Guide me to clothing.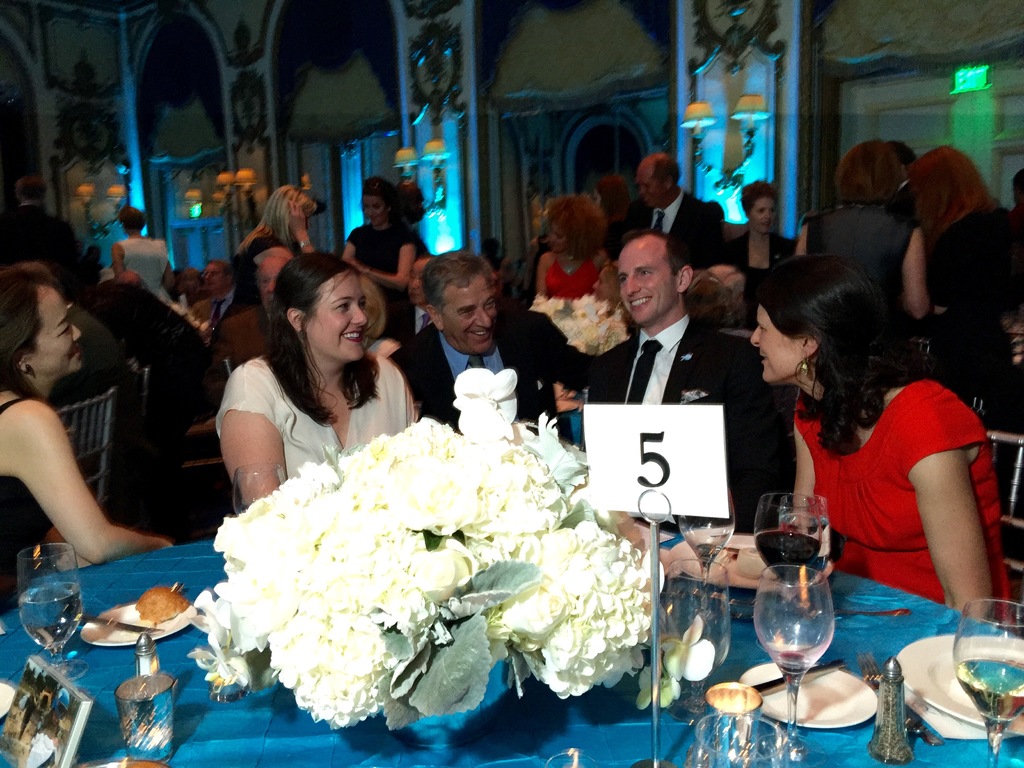
Guidance: {"left": 806, "top": 203, "right": 906, "bottom": 292}.
